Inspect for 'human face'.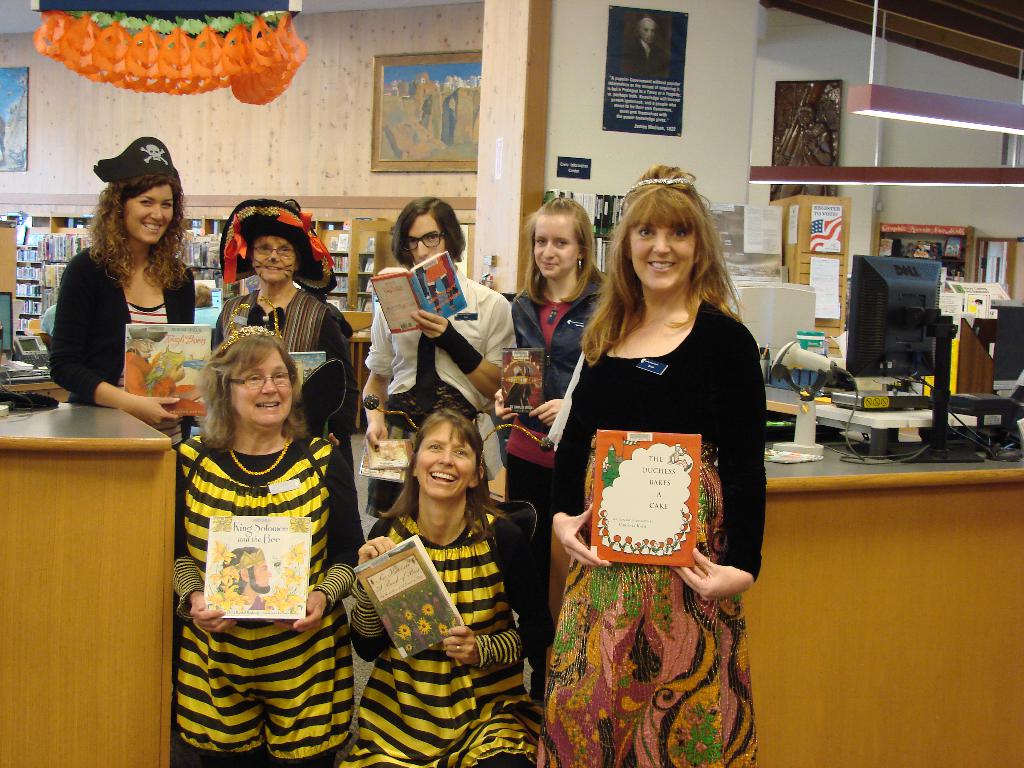
Inspection: box(535, 214, 578, 278).
